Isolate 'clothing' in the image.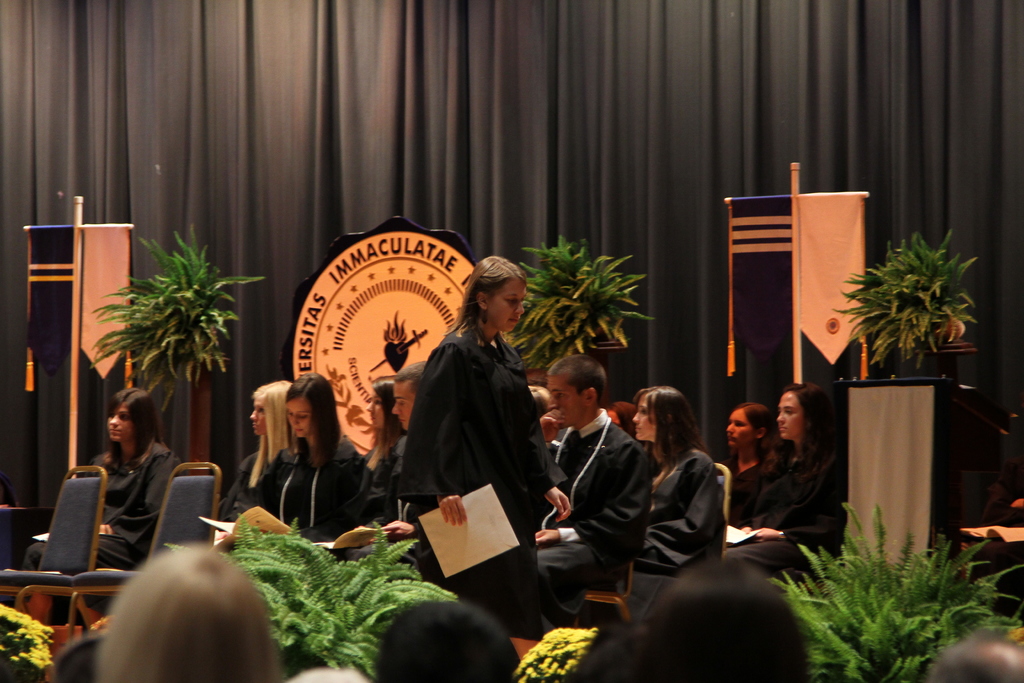
Isolated region: left=259, top=381, right=367, bottom=559.
